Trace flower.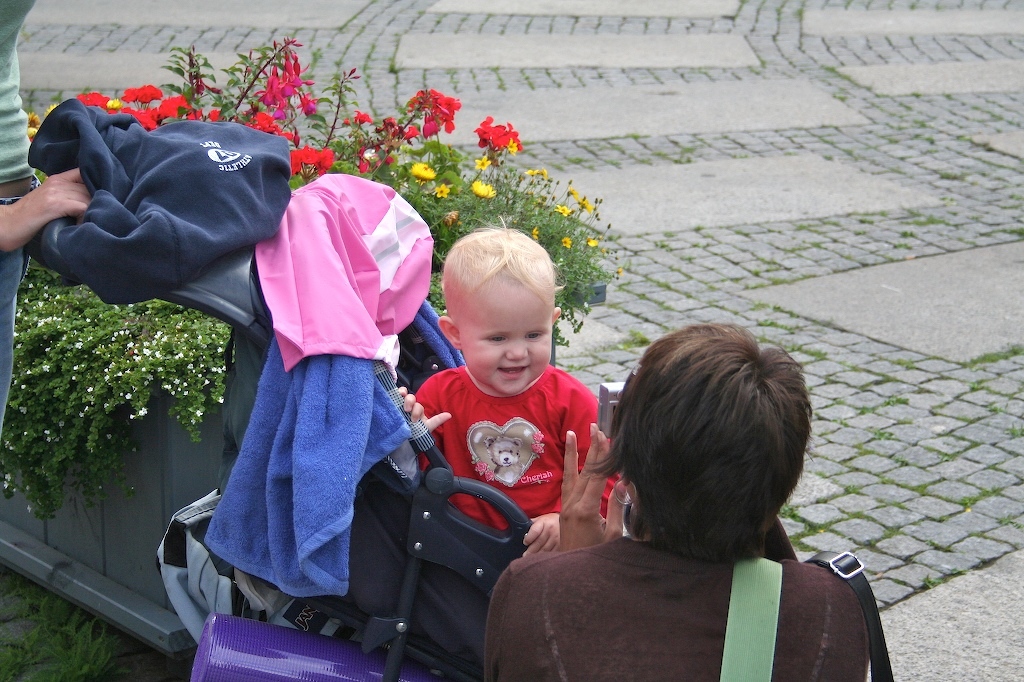
Traced to rect(476, 117, 518, 149).
